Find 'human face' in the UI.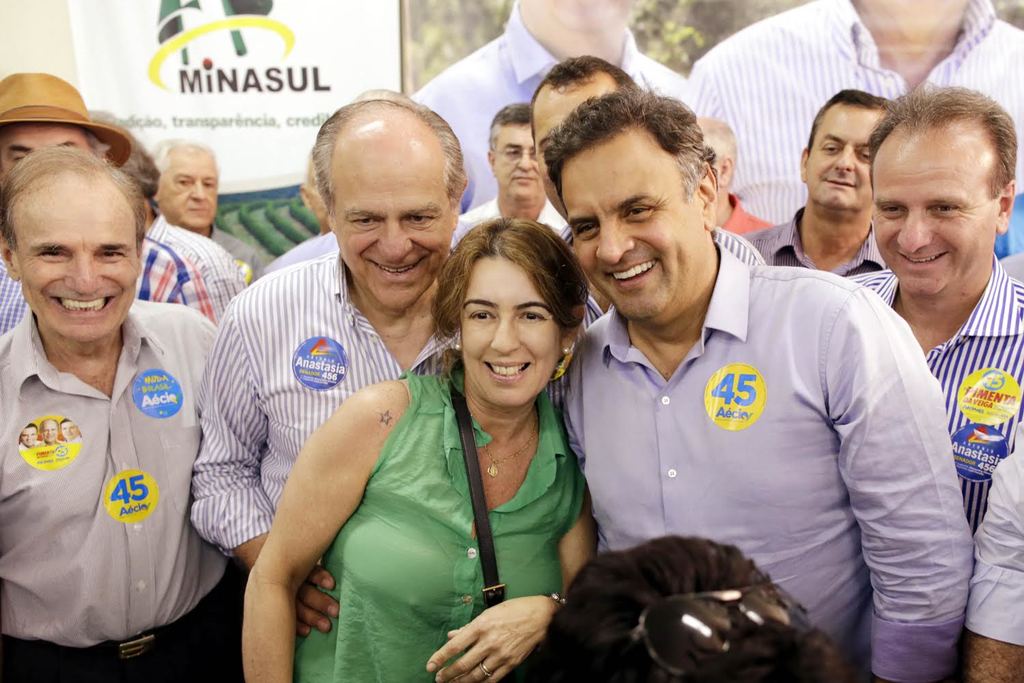
UI element at box(459, 261, 559, 404).
